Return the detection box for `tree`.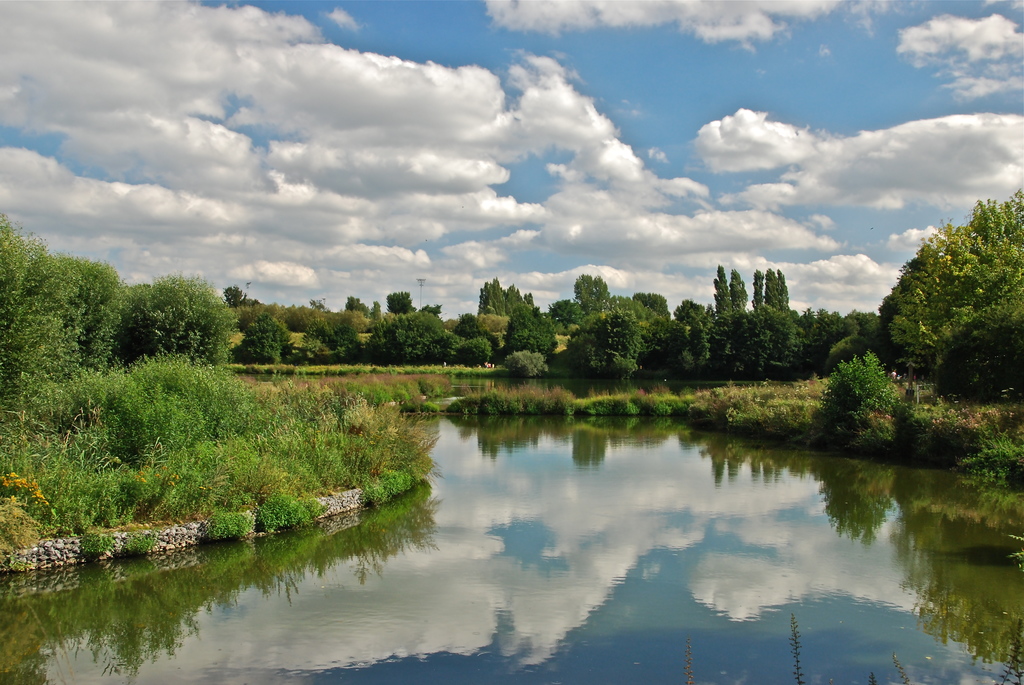
l=714, t=263, r=736, b=322.
